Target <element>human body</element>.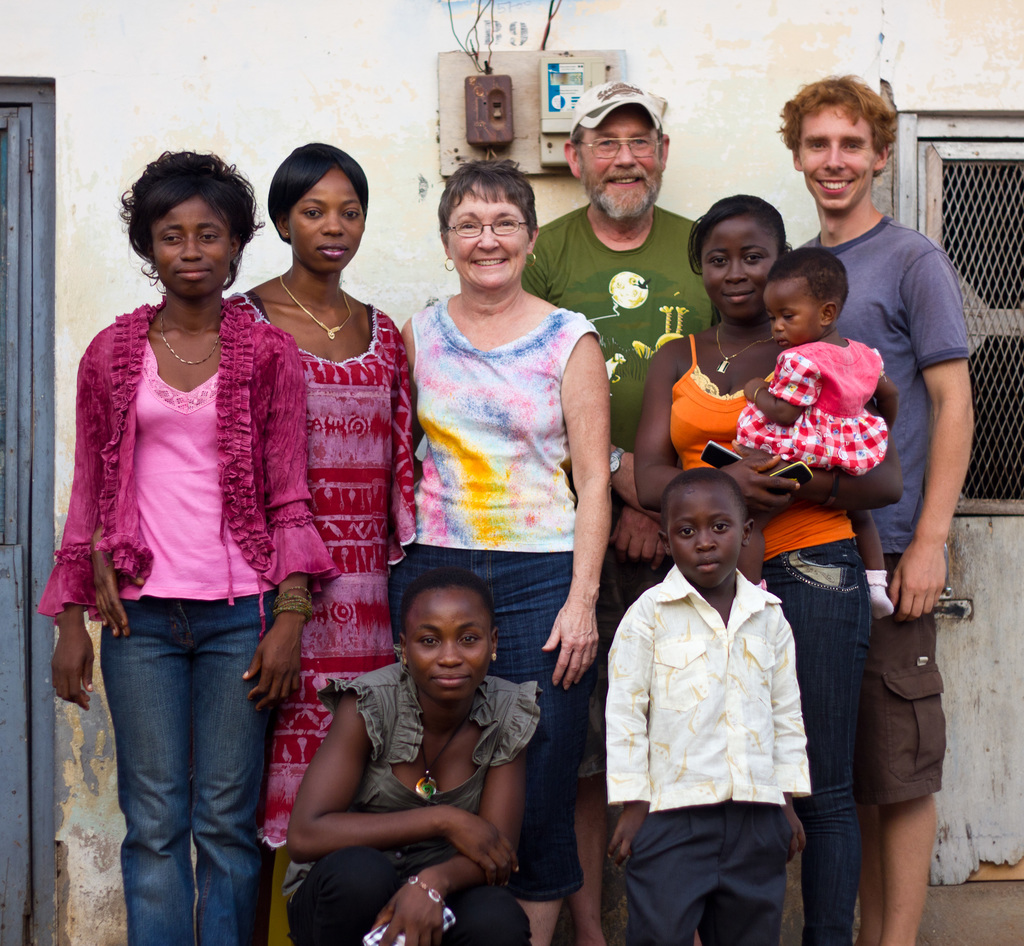
Target region: bbox=[35, 145, 337, 942].
